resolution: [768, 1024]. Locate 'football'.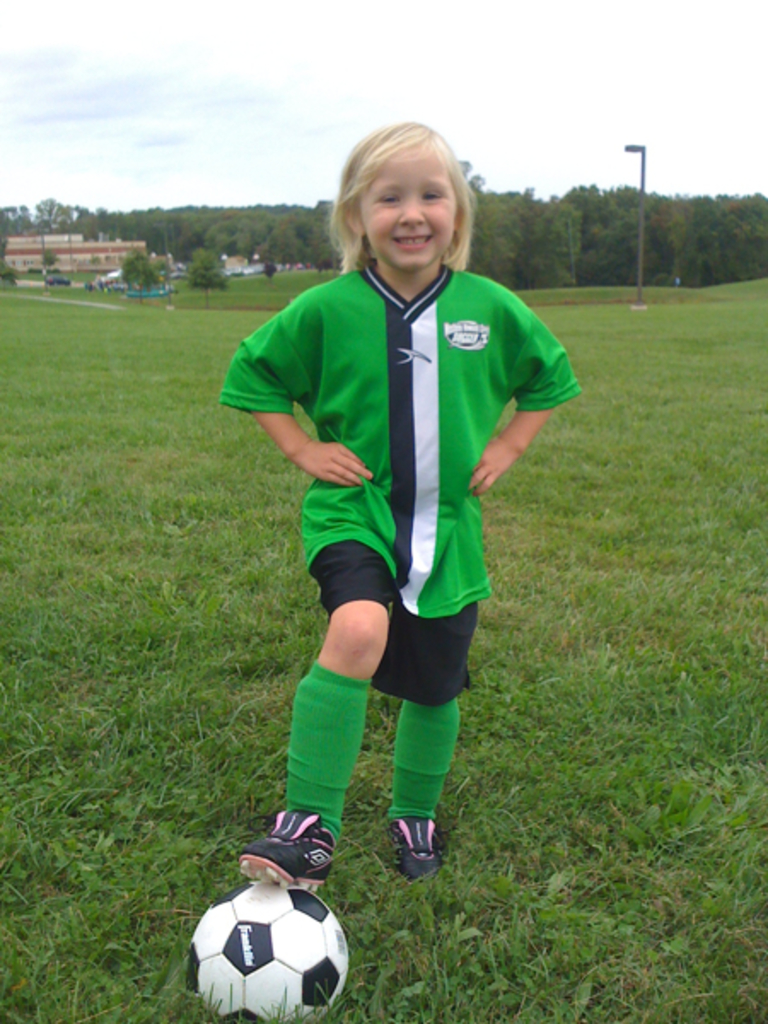
Rect(186, 887, 345, 1022).
